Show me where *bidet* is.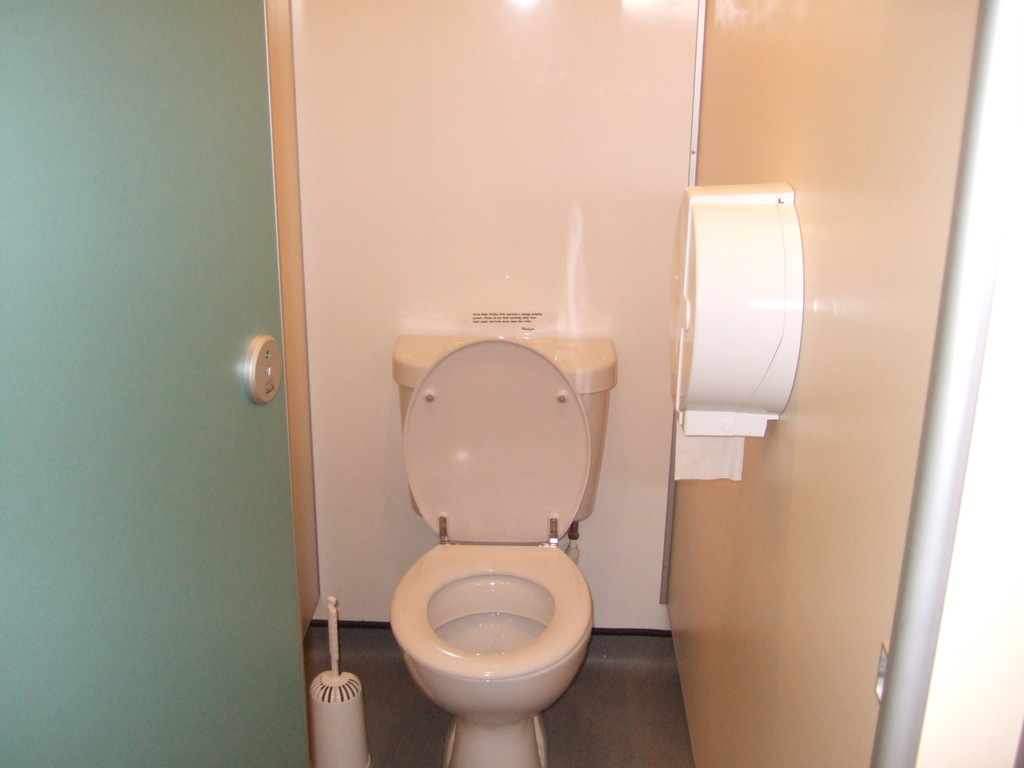
*bidet* is at x1=389 y1=547 x2=591 y2=767.
